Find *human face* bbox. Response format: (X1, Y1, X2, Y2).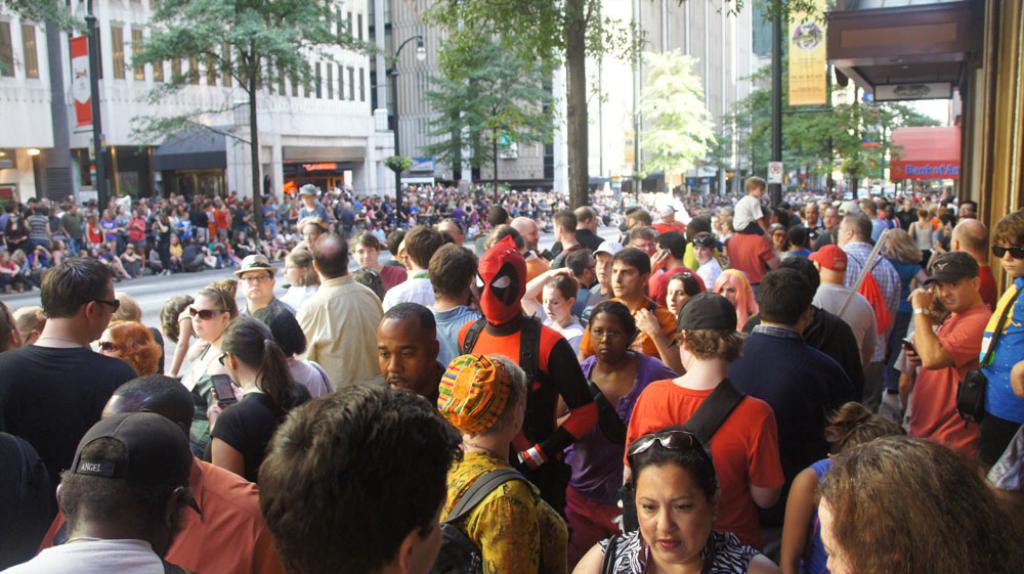
(92, 330, 119, 356).
